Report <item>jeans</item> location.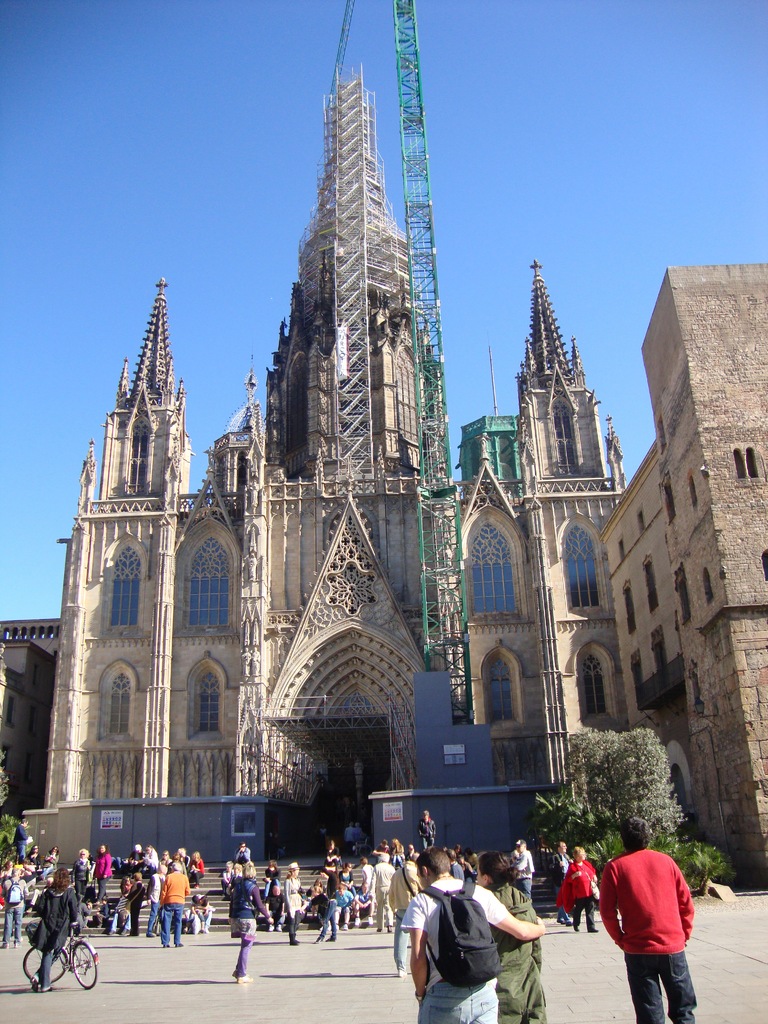
Report: 545:904:570:925.
